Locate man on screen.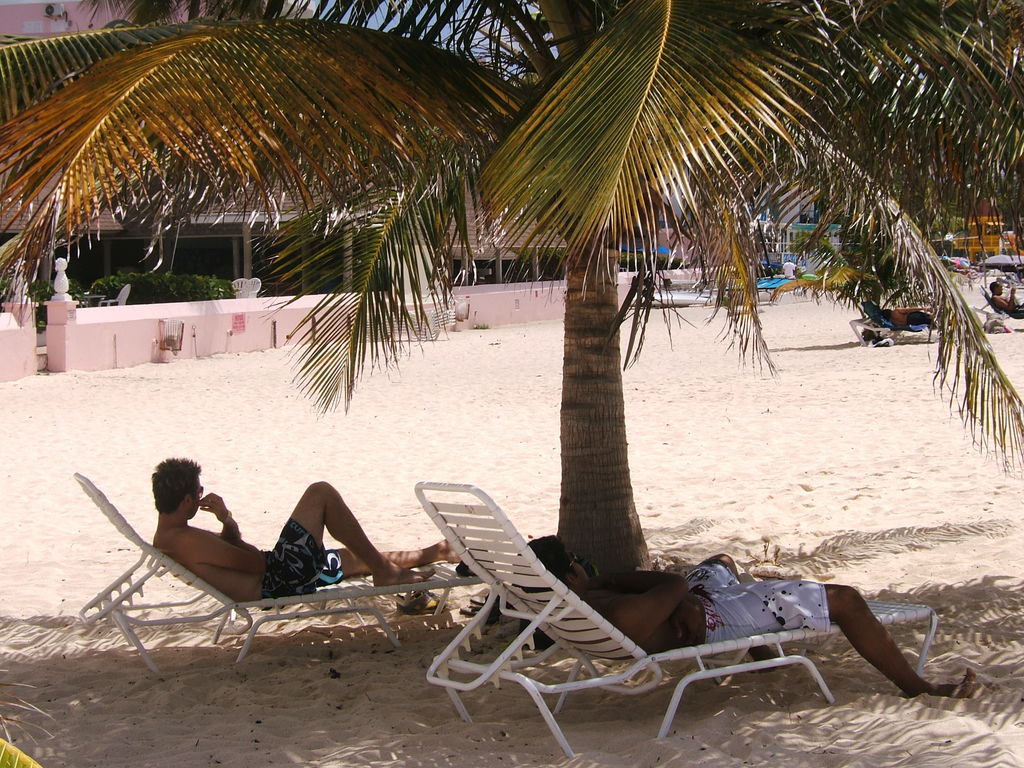
On screen at (left=78, top=459, right=444, bottom=666).
